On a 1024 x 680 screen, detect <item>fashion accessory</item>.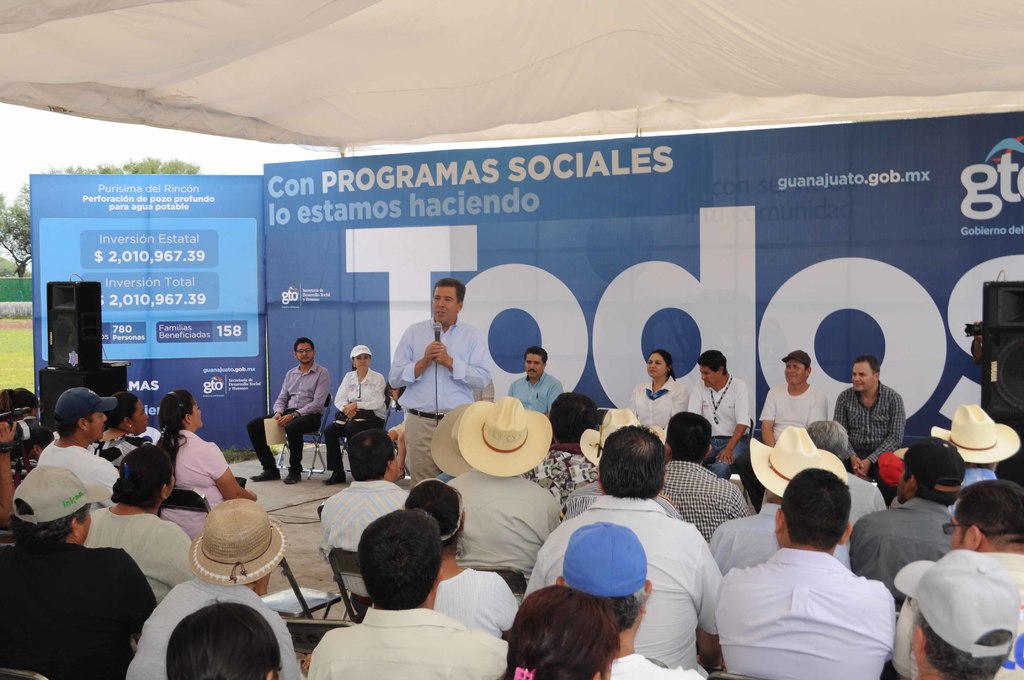
<region>512, 667, 537, 679</region>.
